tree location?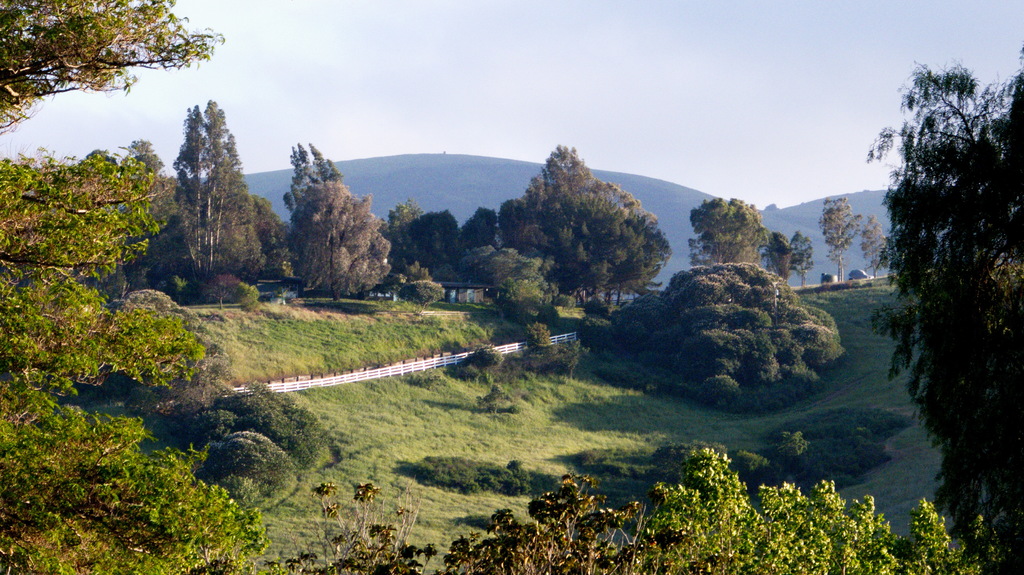
bbox(687, 189, 770, 271)
